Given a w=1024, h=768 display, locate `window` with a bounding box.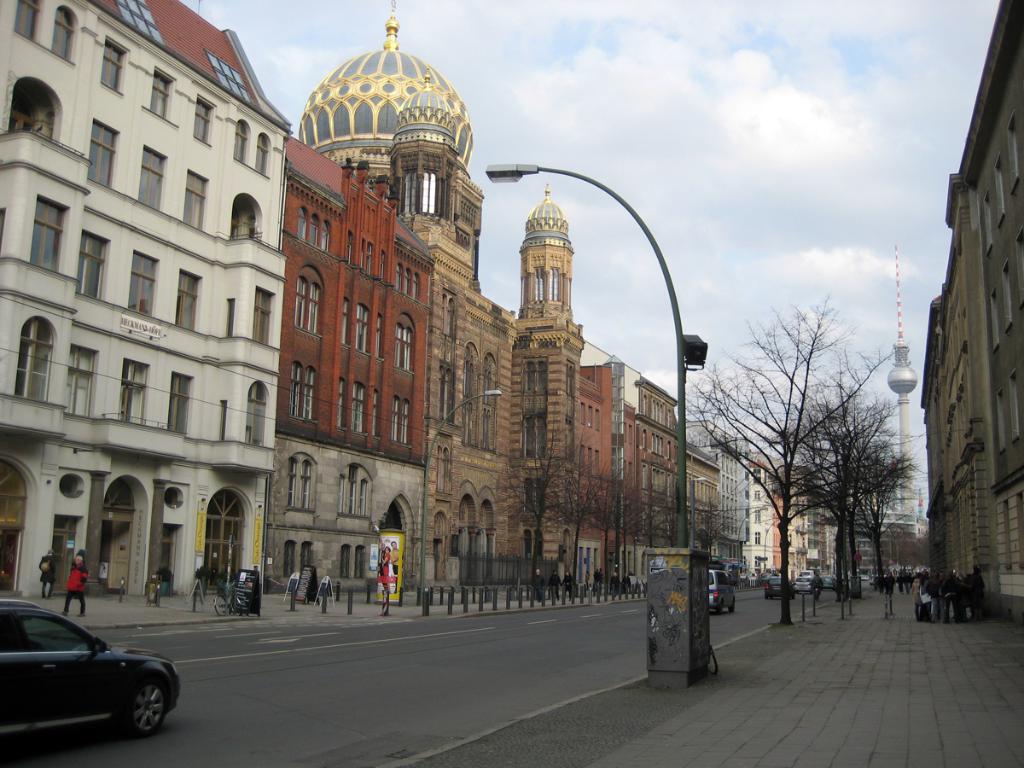
Located: pyautogui.locateOnScreen(254, 284, 273, 348).
